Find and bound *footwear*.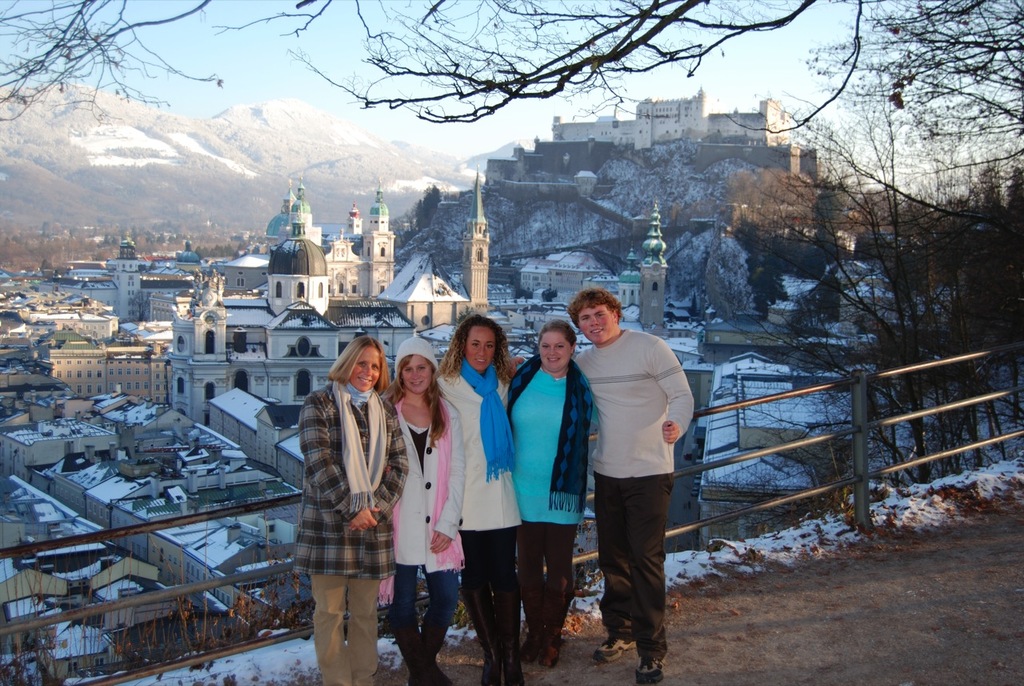
Bound: [542, 637, 563, 665].
